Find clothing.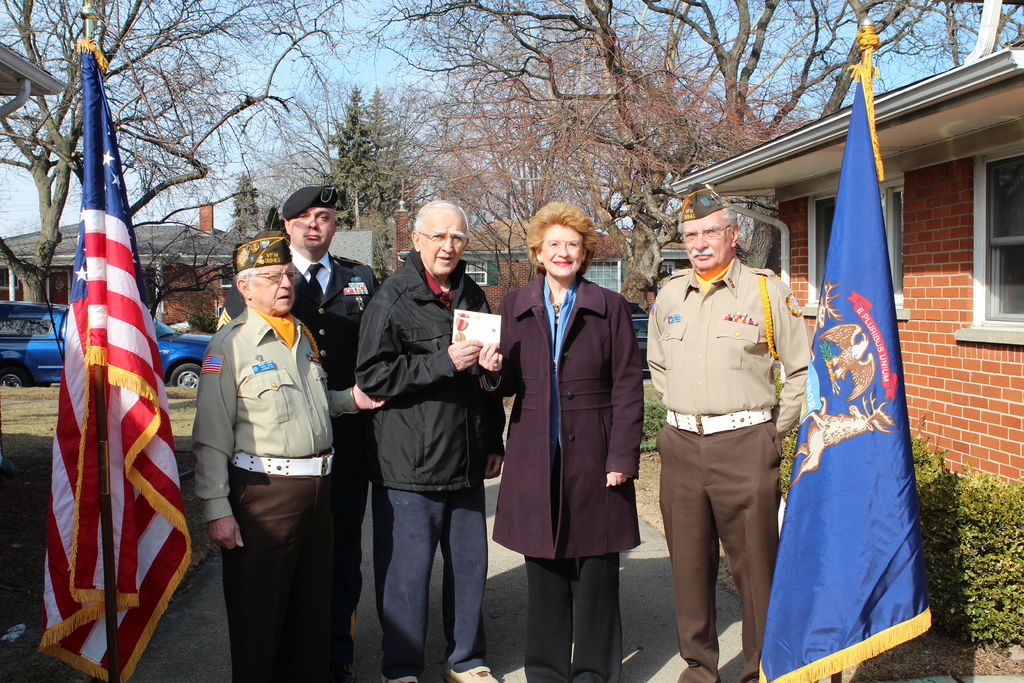
x1=192 y1=304 x2=338 y2=682.
